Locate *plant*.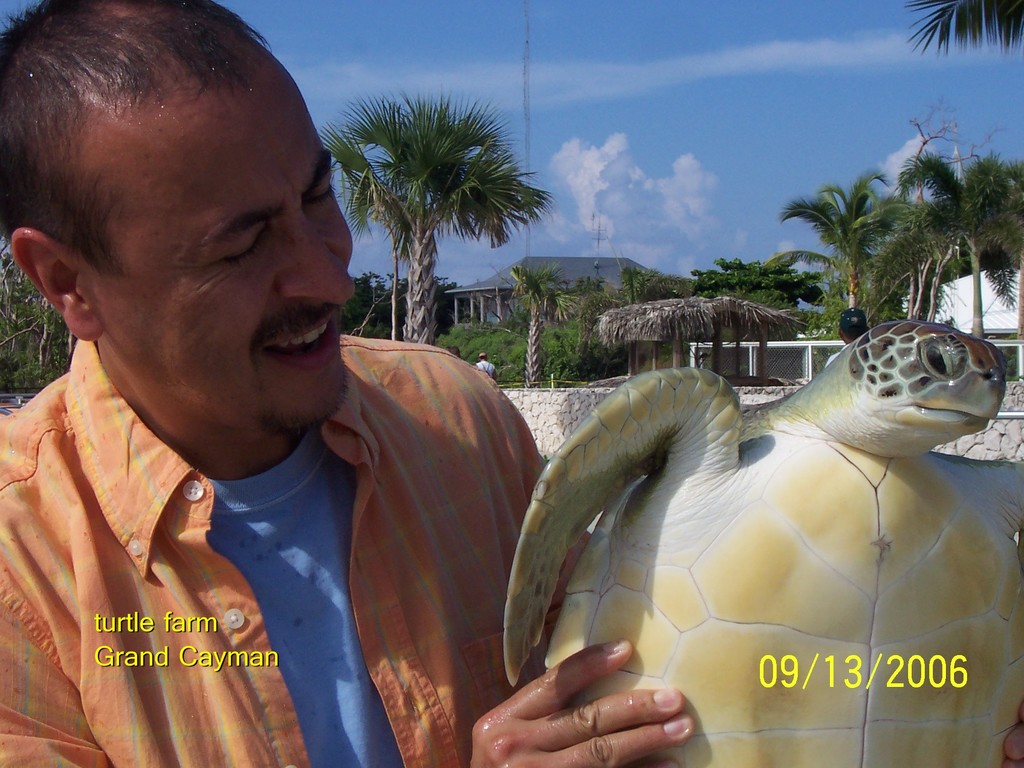
Bounding box: (left=1000, top=331, right=1023, bottom=385).
